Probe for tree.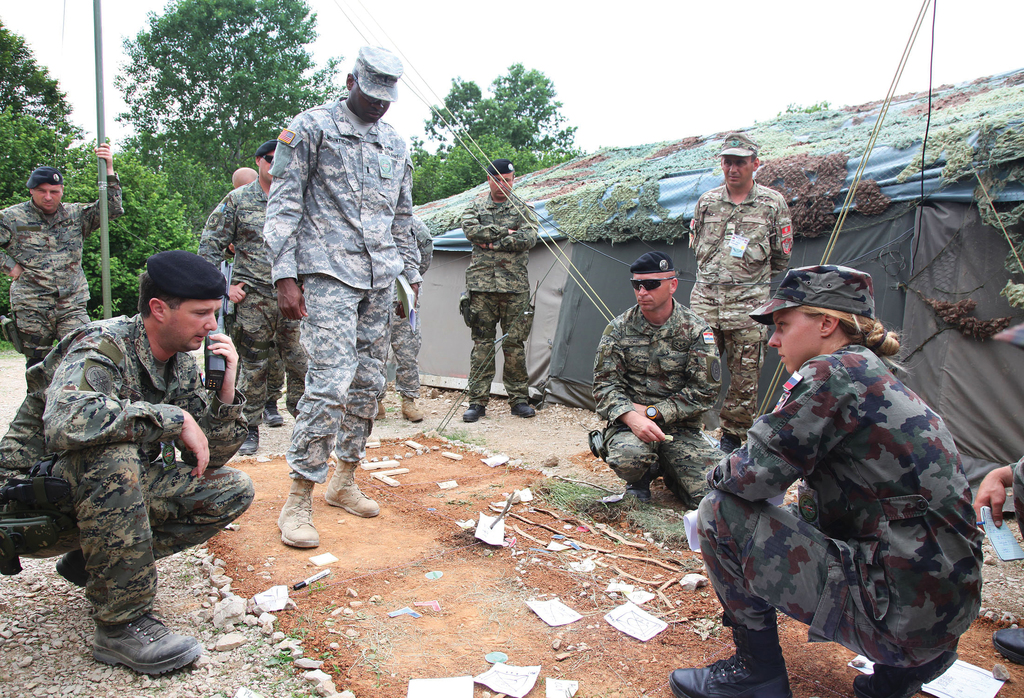
Probe result: crop(426, 64, 581, 160).
